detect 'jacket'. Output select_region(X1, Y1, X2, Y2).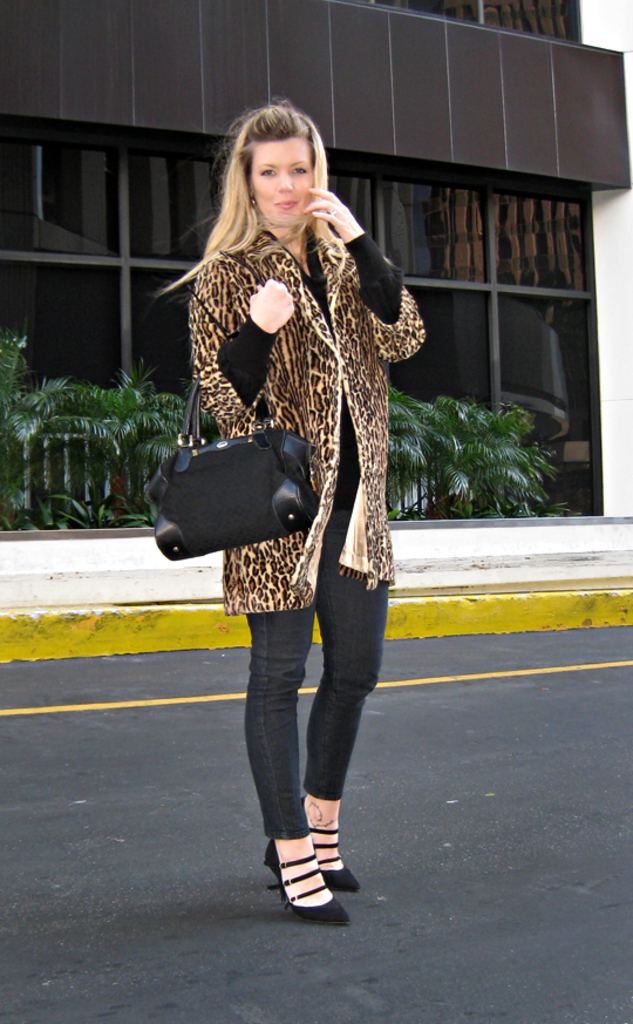
select_region(151, 242, 440, 578).
